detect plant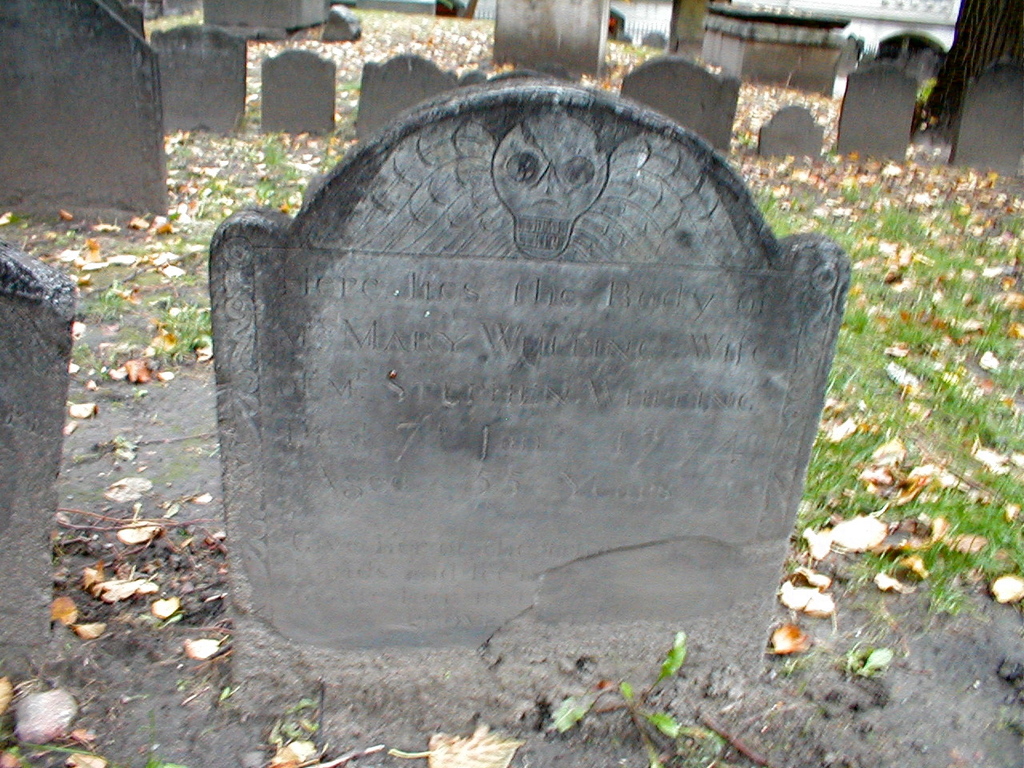
[556, 641, 690, 758]
